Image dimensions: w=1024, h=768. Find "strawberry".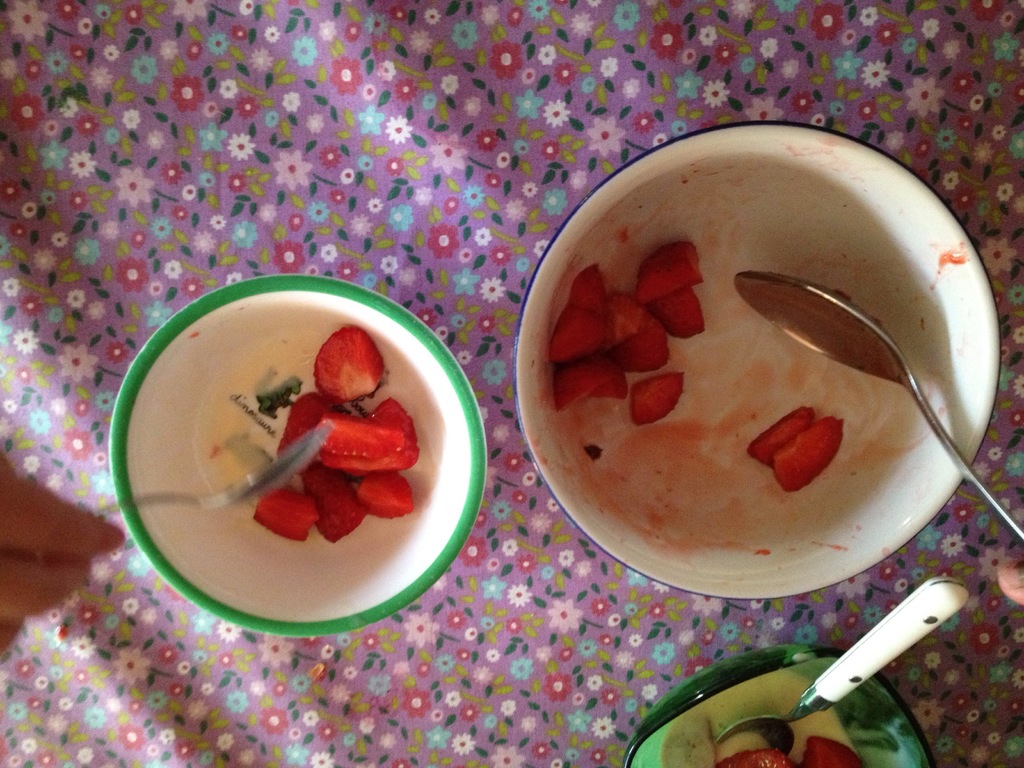
[548, 266, 606, 364].
